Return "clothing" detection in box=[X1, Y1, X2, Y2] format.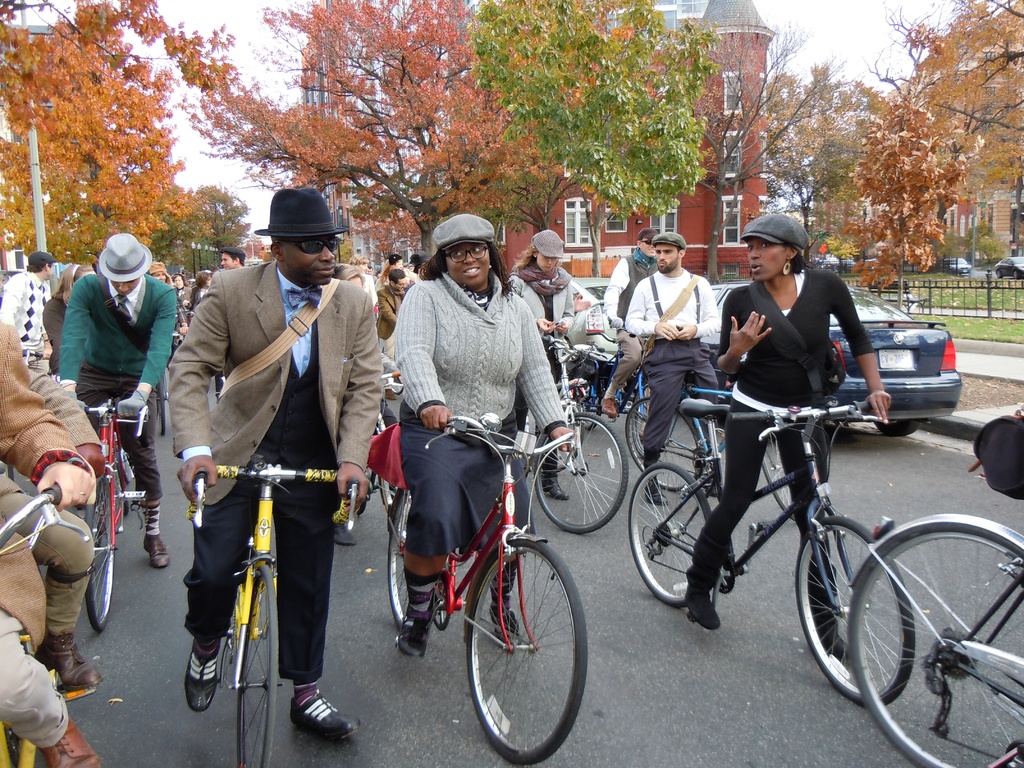
box=[0, 268, 51, 369].
